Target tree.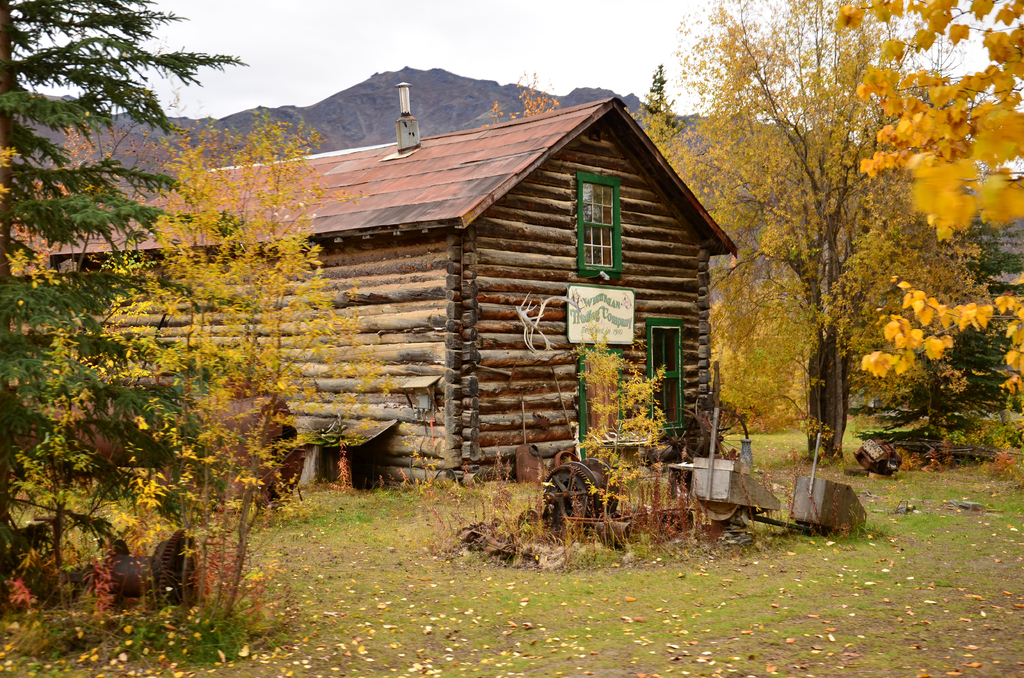
Target region: [left=620, top=97, right=699, bottom=198].
